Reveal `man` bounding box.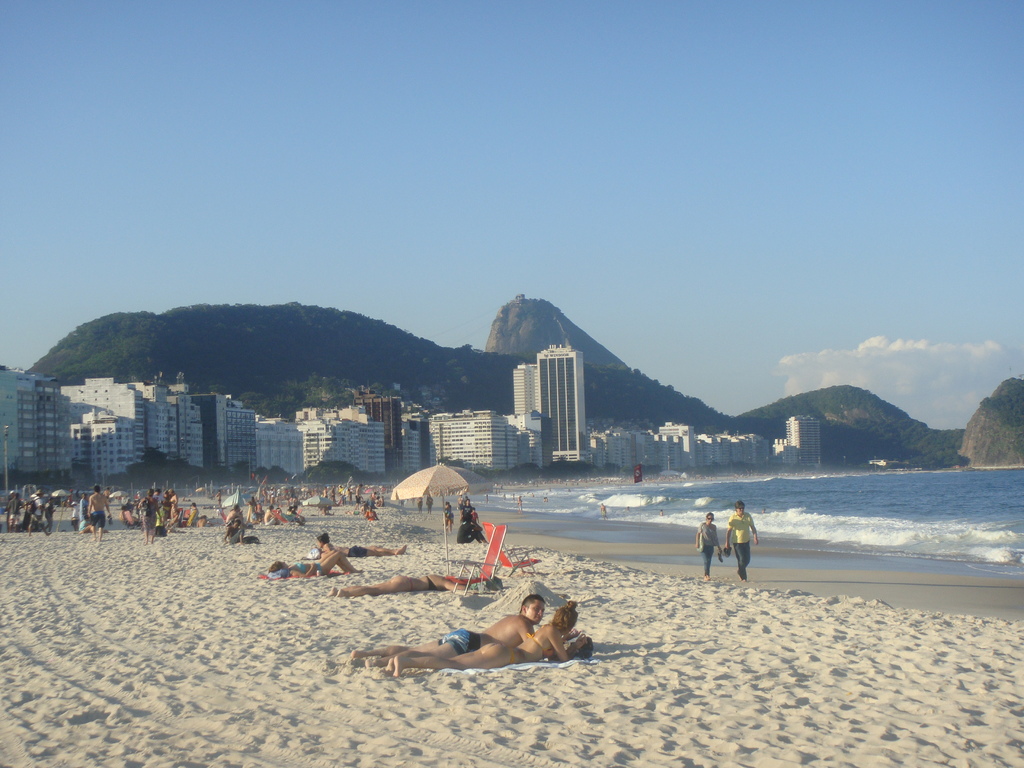
Revealed: left=88, top=486, right=111, bottom=542.
